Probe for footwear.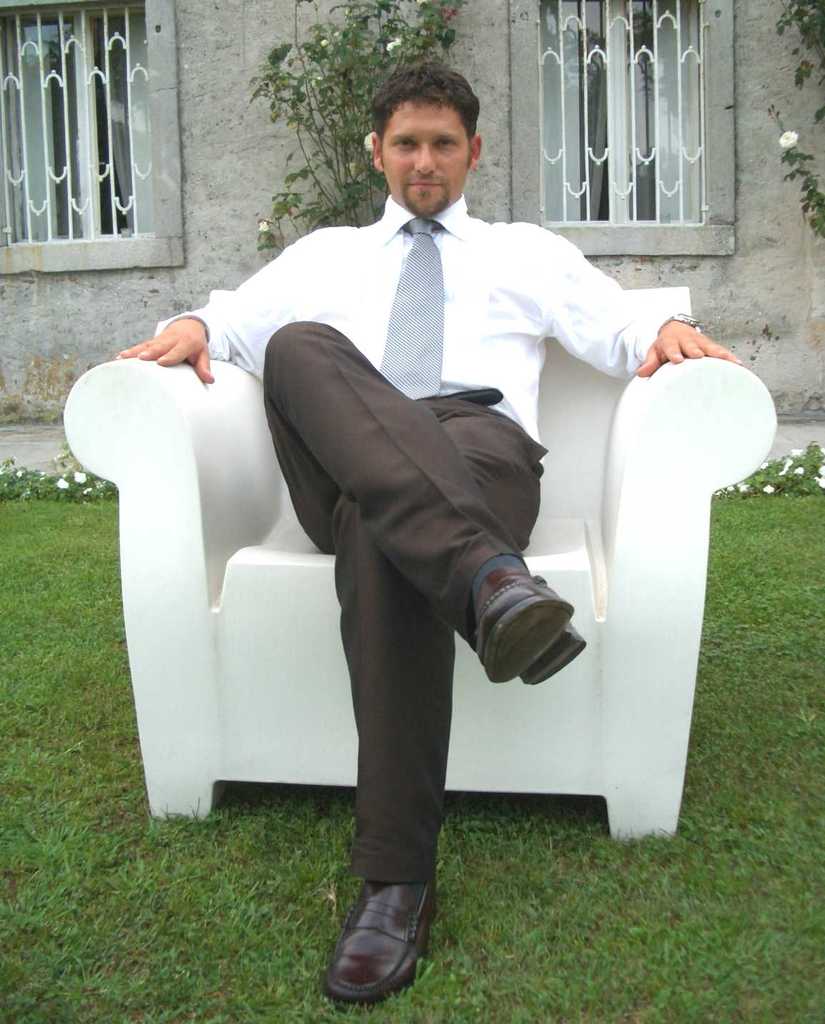
Probe result: rect(475, 562, 588, 683).
